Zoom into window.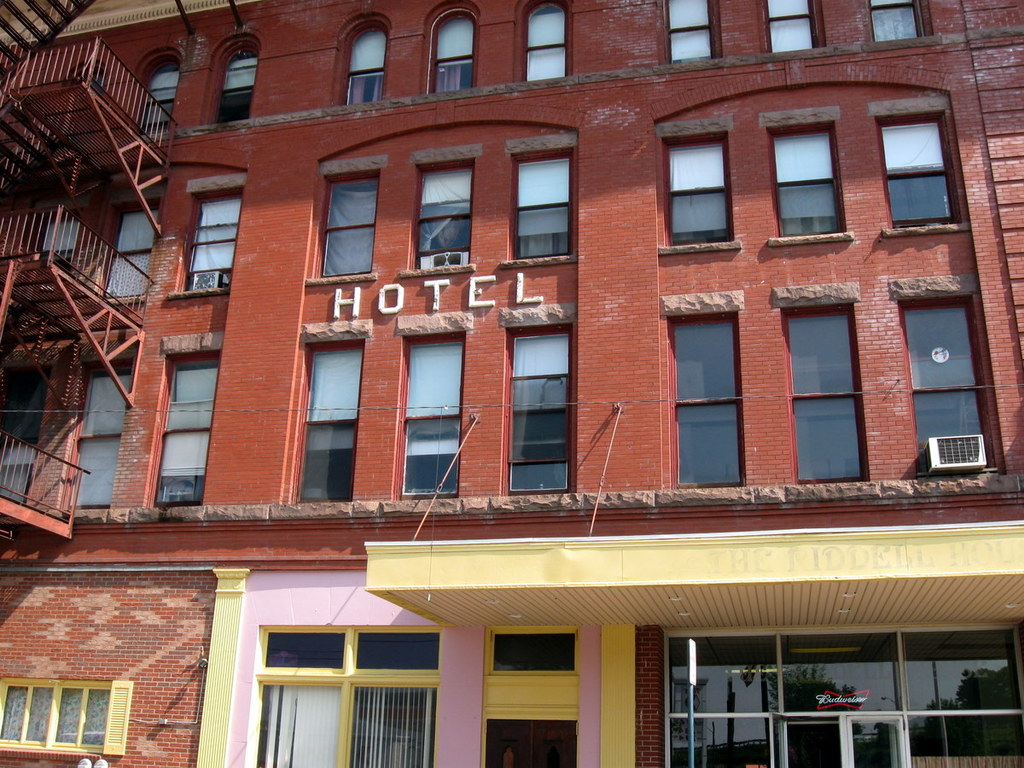
Zoom target: left=515, top=156, right=574, bottom=259.
